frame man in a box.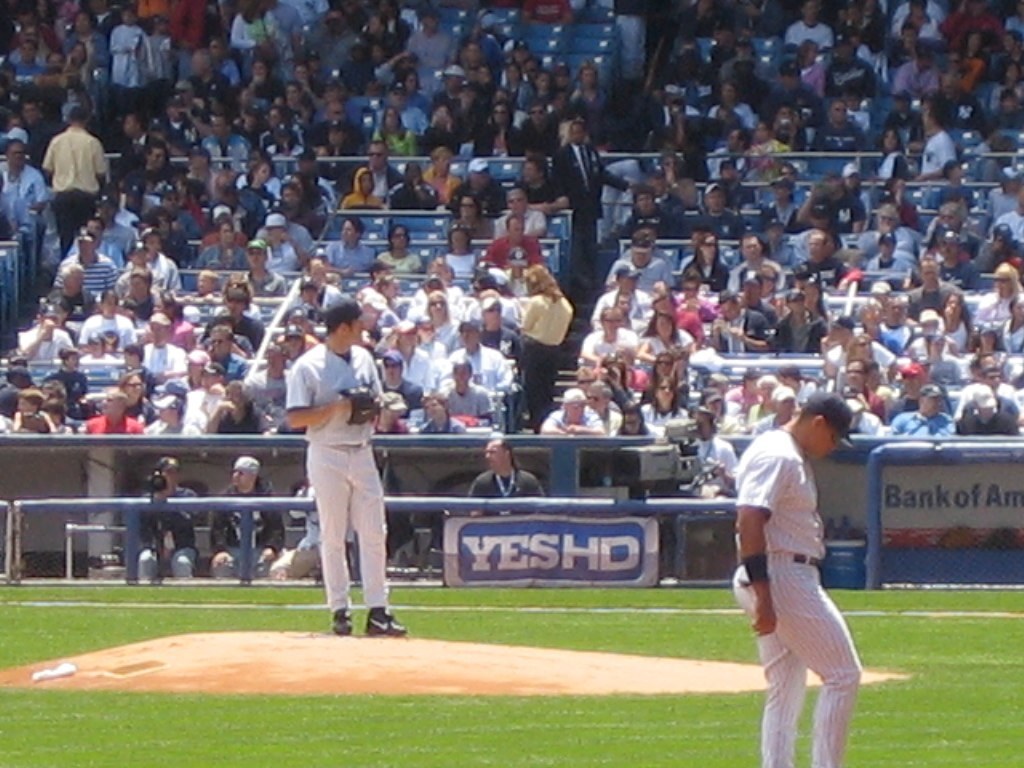
(143,310,185,384).
